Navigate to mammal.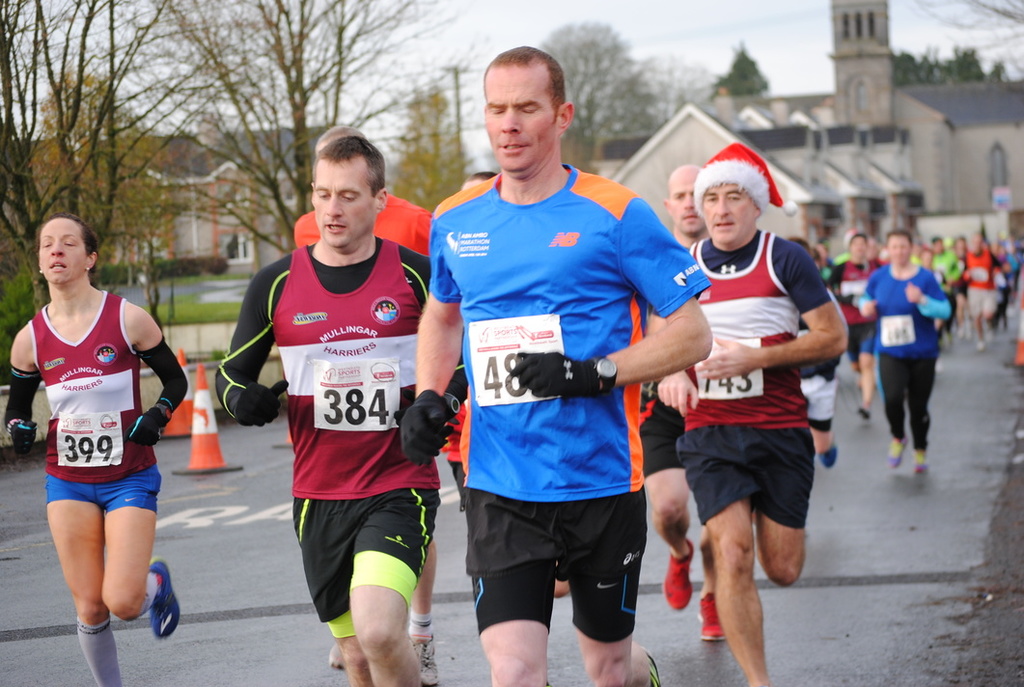
Navigation target: left=400, top=46, right=712, bottom=686.
